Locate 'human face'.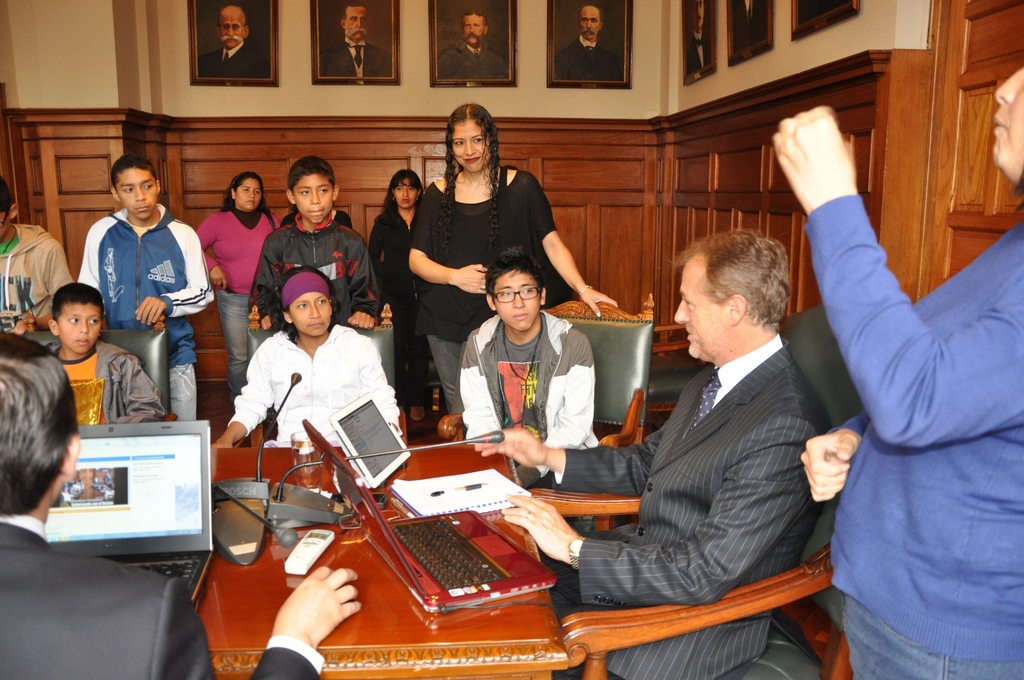
Bounding box: 990, 65, 1023, 187.
